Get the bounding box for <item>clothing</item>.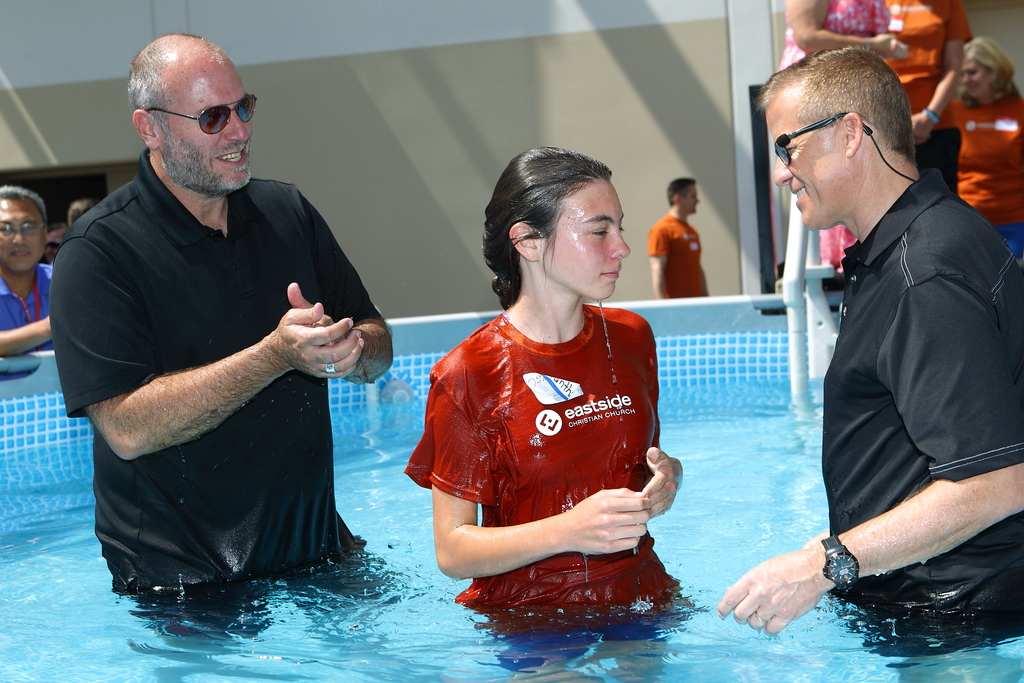
(left=46, top=147, right=385, bottom=636).
